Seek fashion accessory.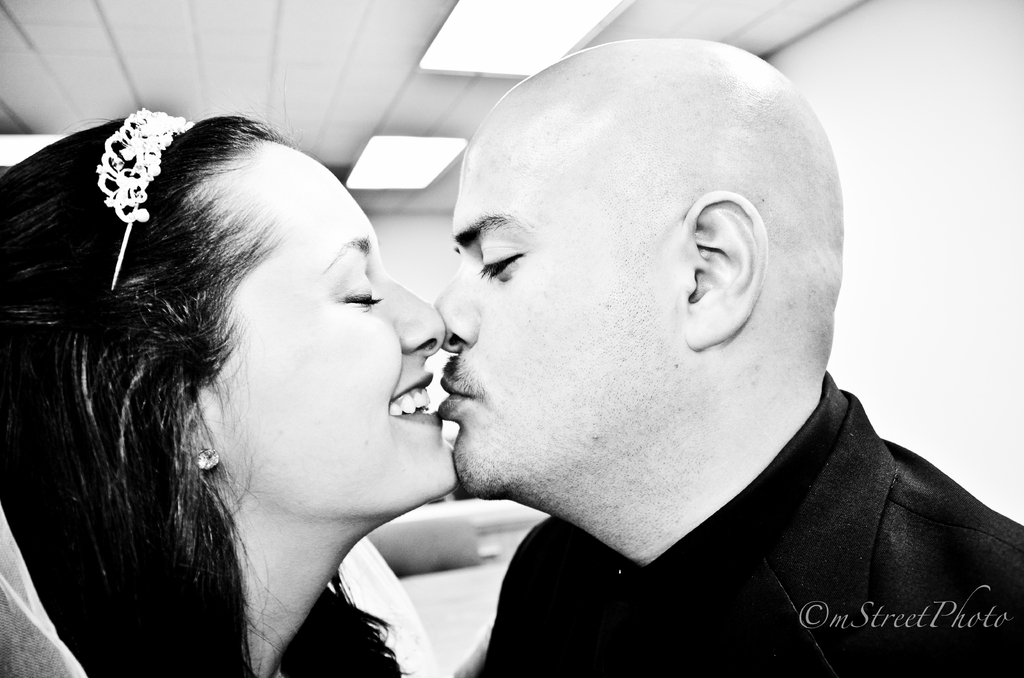
(196, 449, 223, 476).
